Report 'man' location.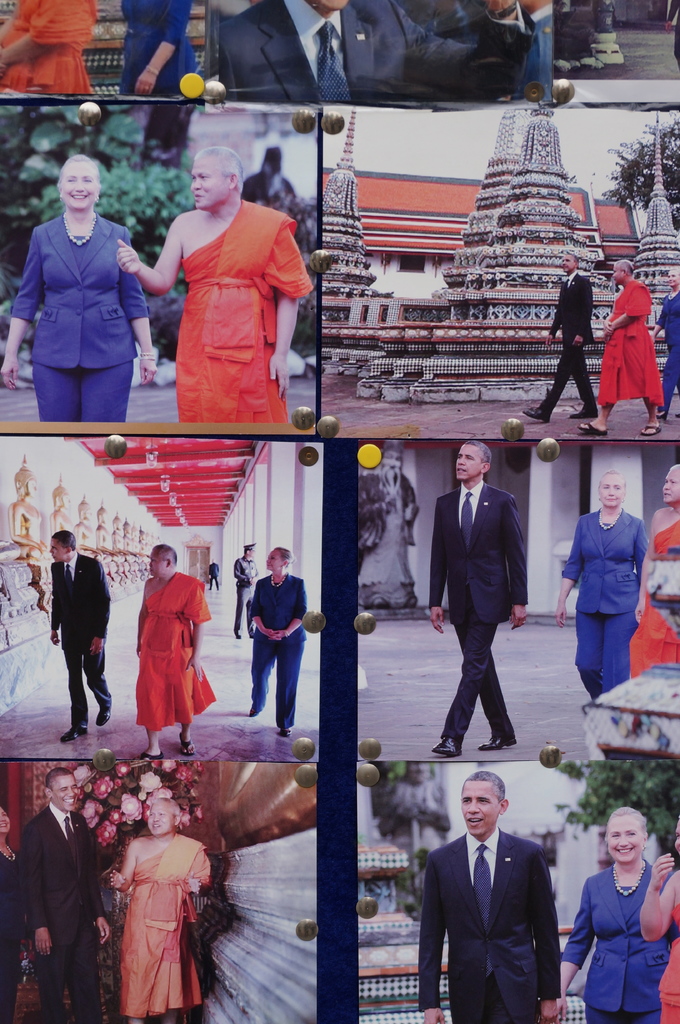
Report: BBox(39, 502, 127, 749).
